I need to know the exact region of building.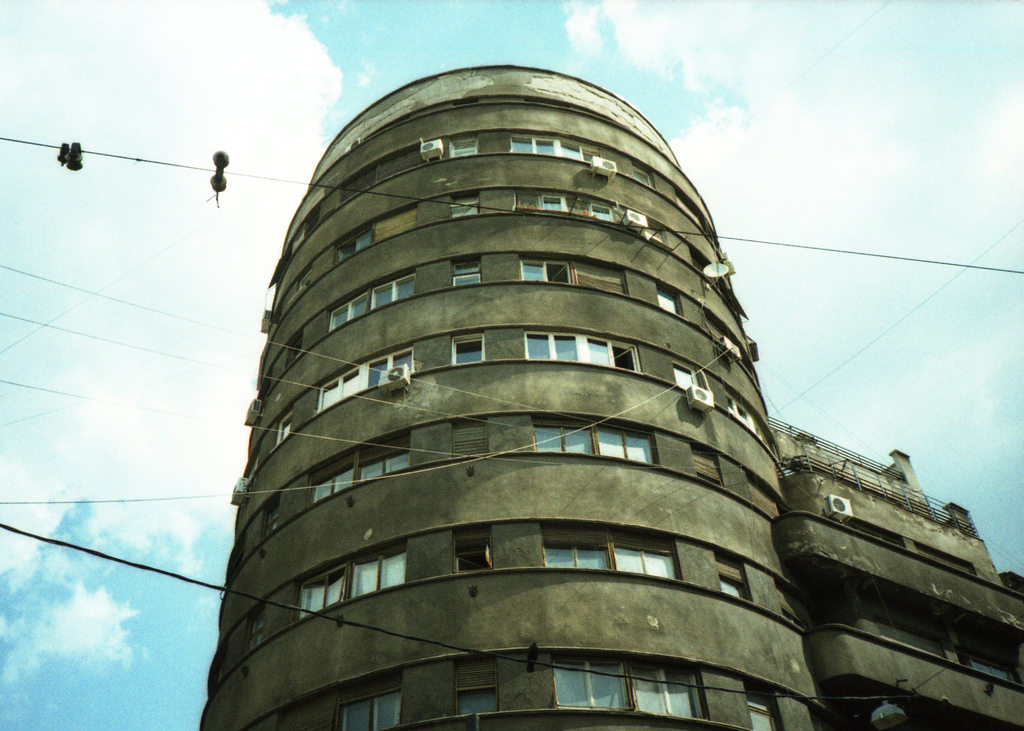
Region: left=195, top=68, right=1020, bottom=729.
